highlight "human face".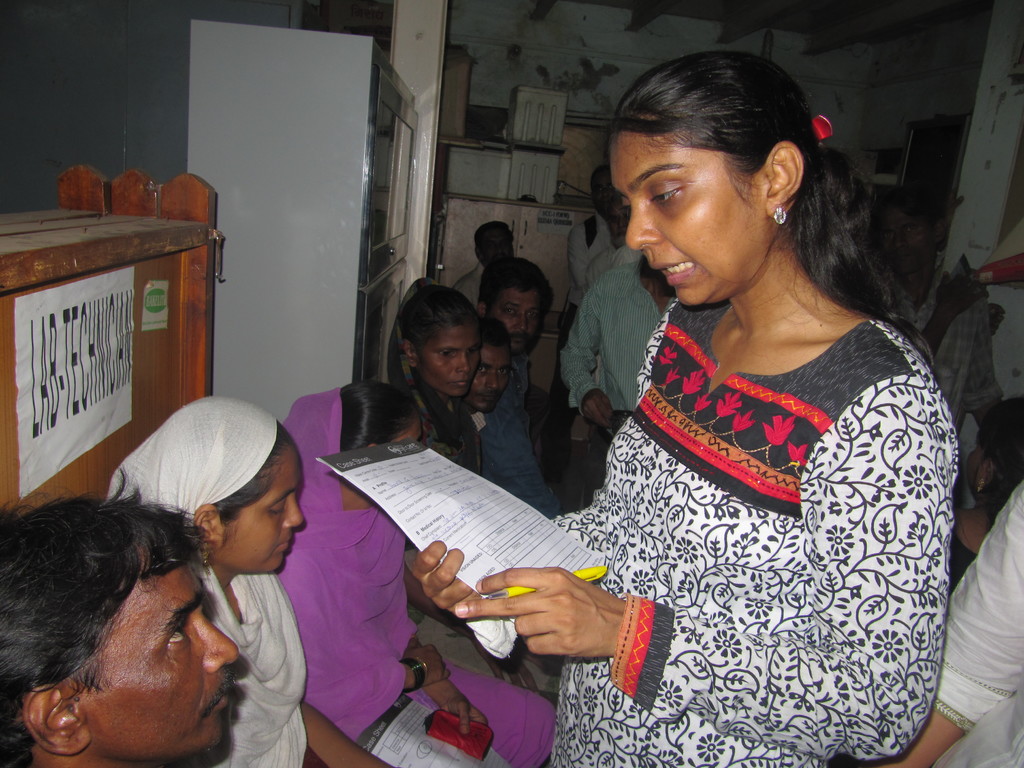
Highlighted region: left=423, top=320, right=477, bottom=399.
